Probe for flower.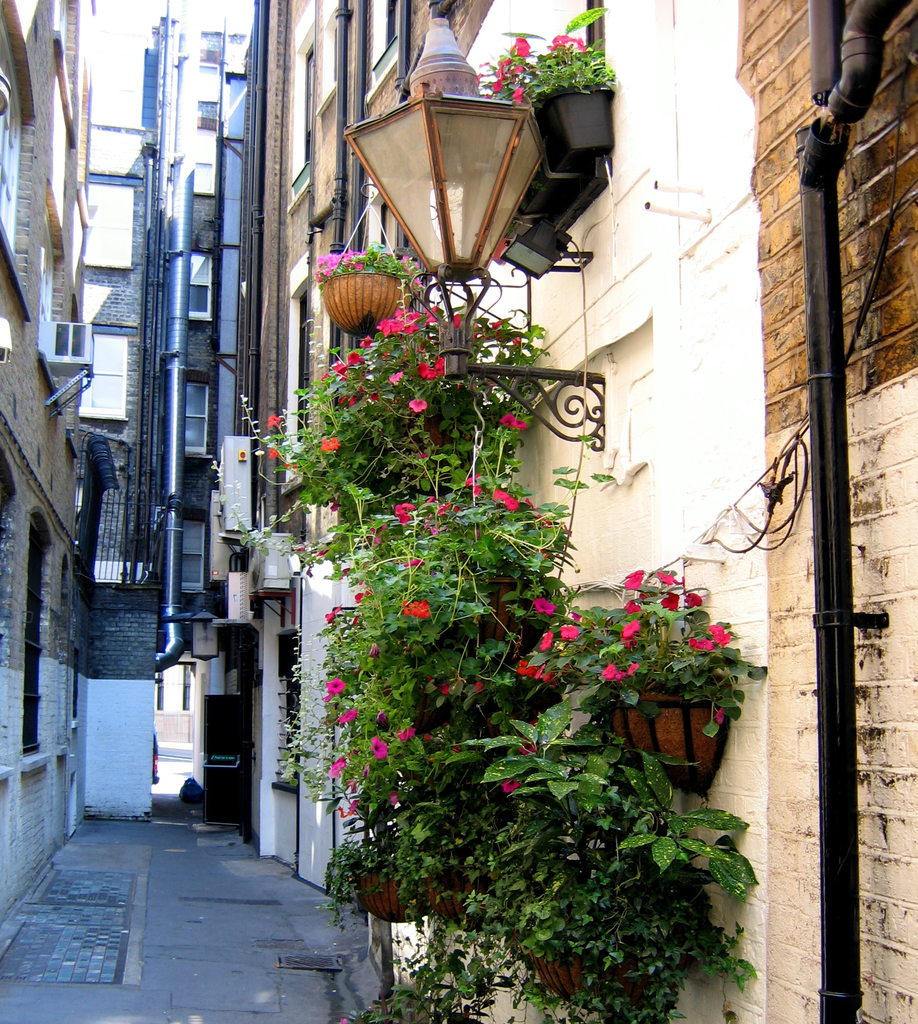
Probe result: [268, 410, 288, 429].
